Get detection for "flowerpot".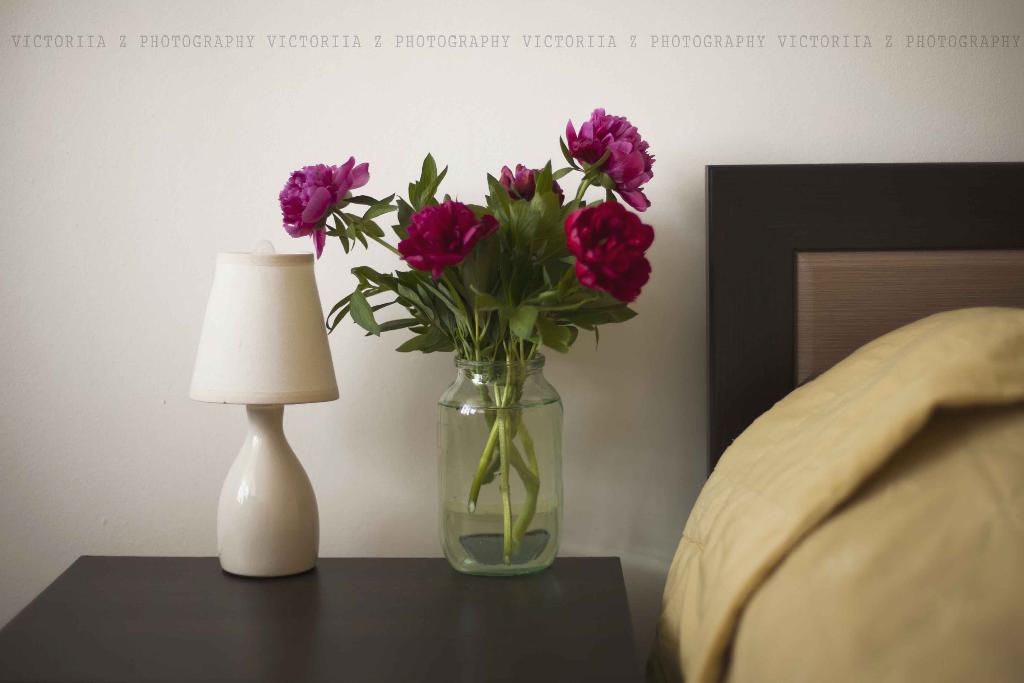
Detection: [x1=435, y1=324, x2=582, y2=585].
